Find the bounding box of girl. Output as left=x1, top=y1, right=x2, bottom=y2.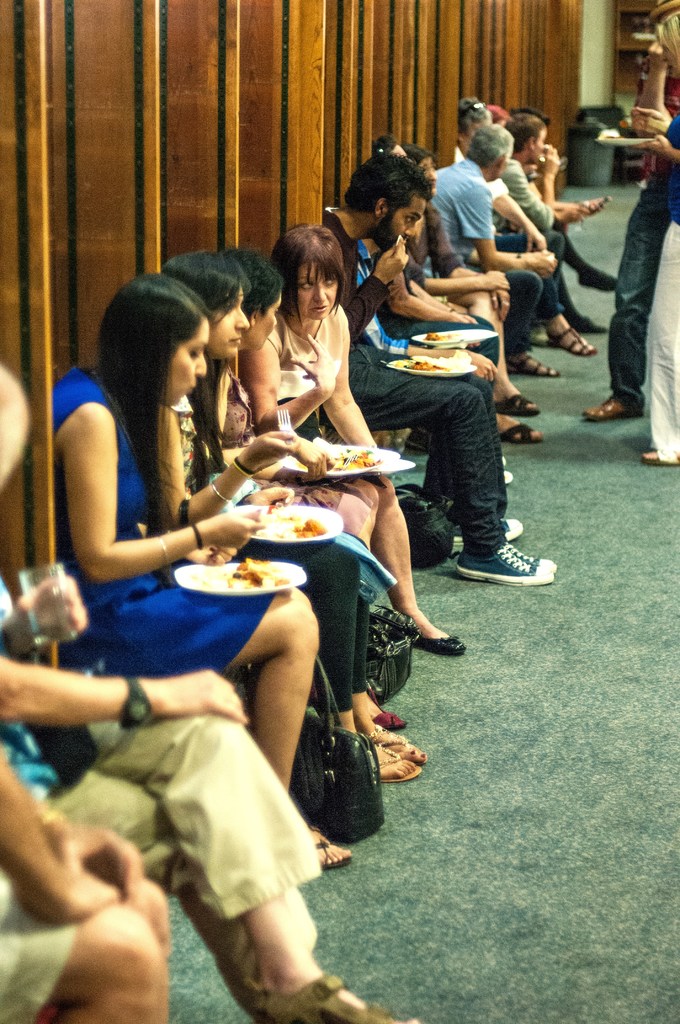
left=19, top=274, right=357, bottom=869.
